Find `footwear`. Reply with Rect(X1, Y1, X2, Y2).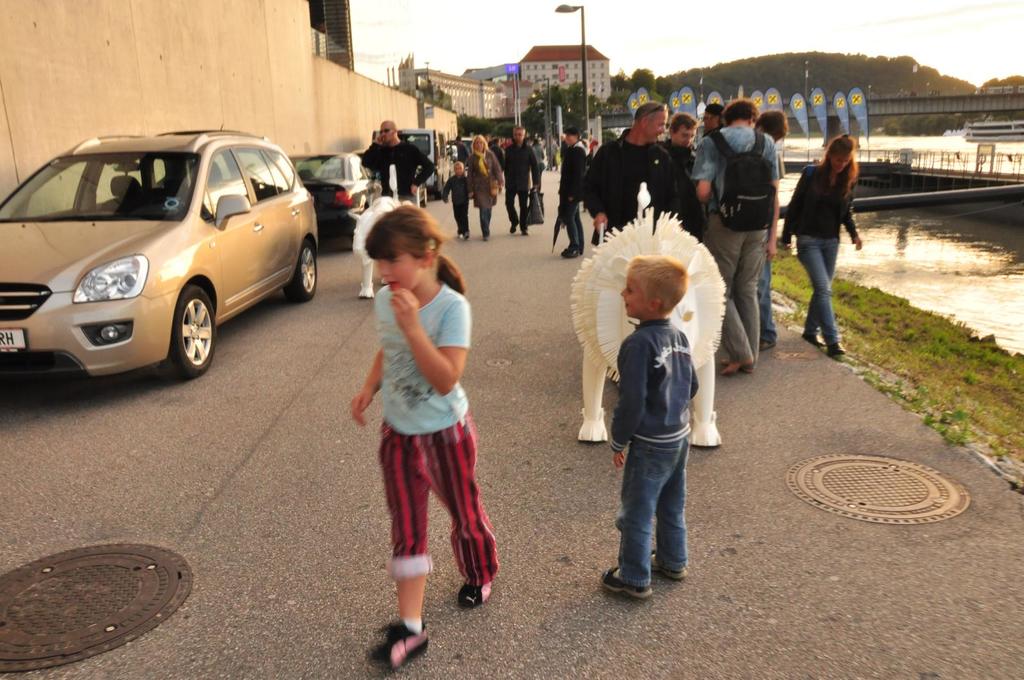
Rect(456, 228, 471, 243).
